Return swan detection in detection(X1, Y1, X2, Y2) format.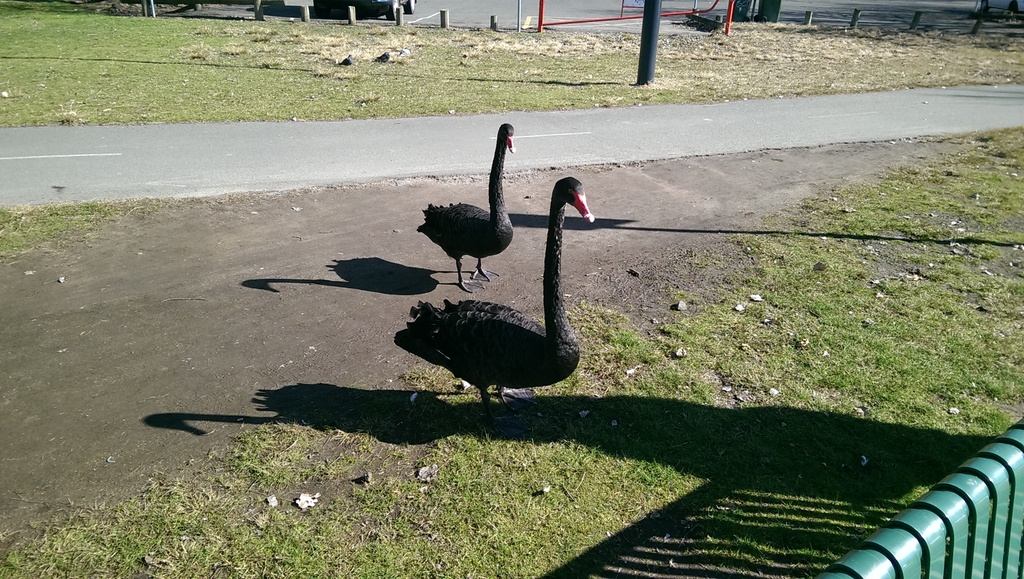
detection(412, 121, 518, 297).
